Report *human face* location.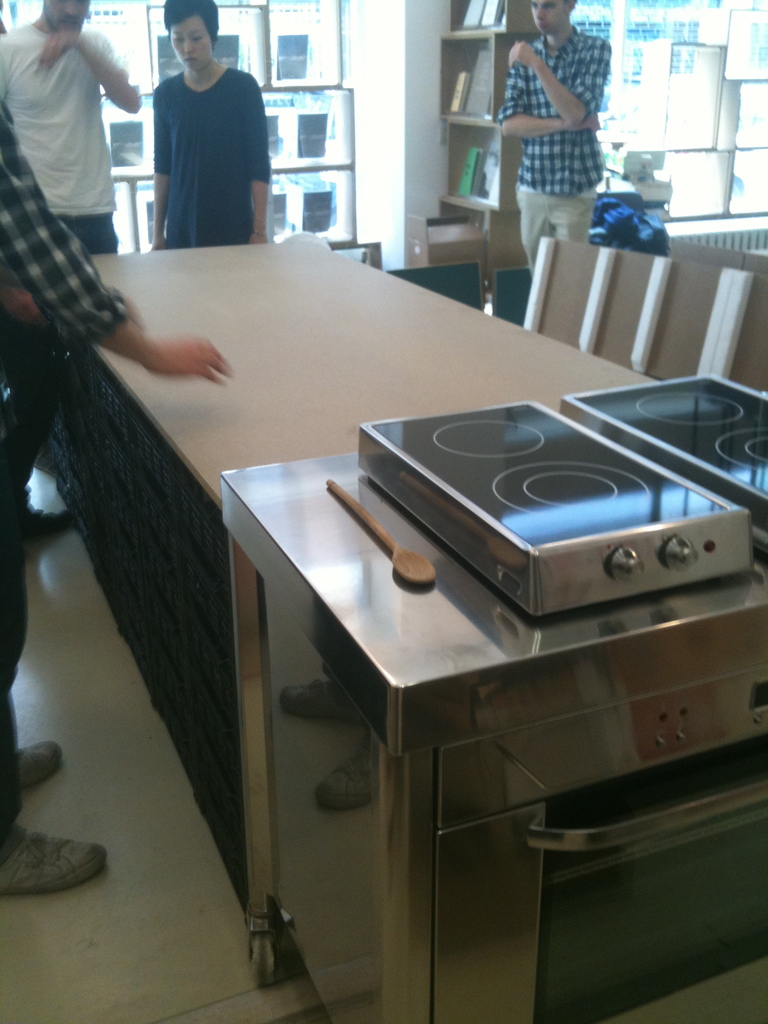
Report: detection(169, 16, 212, 76).
